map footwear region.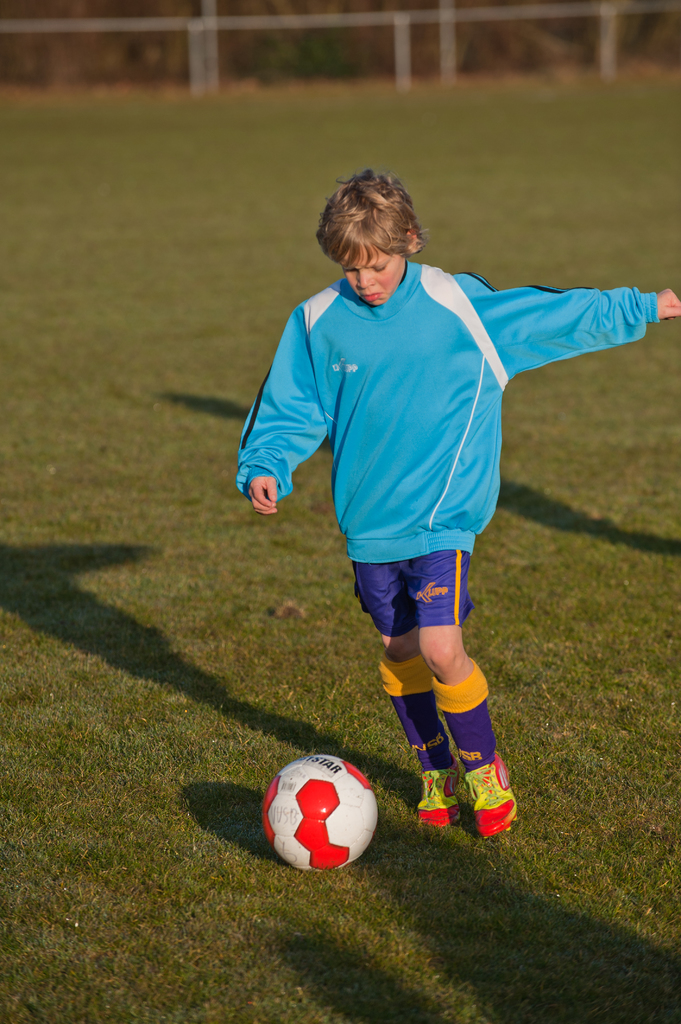
Mapped to rect(465, 743, 518, 839).
